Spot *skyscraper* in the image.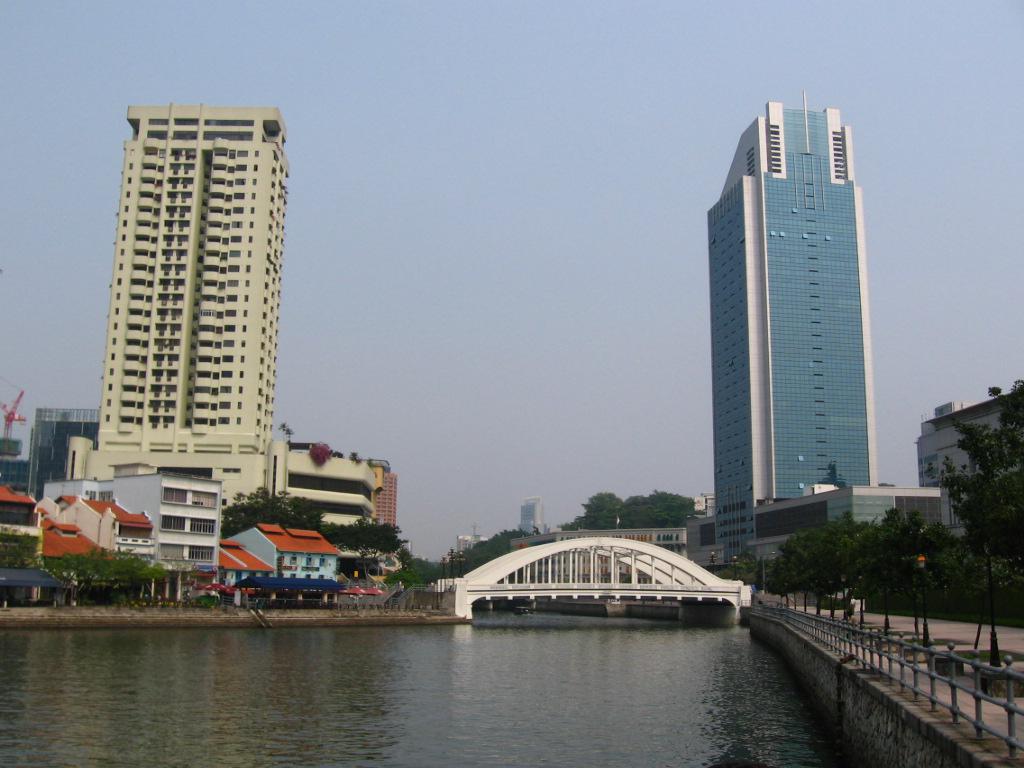
*skyscraper* found at box=[89, 102, 292, 515].
